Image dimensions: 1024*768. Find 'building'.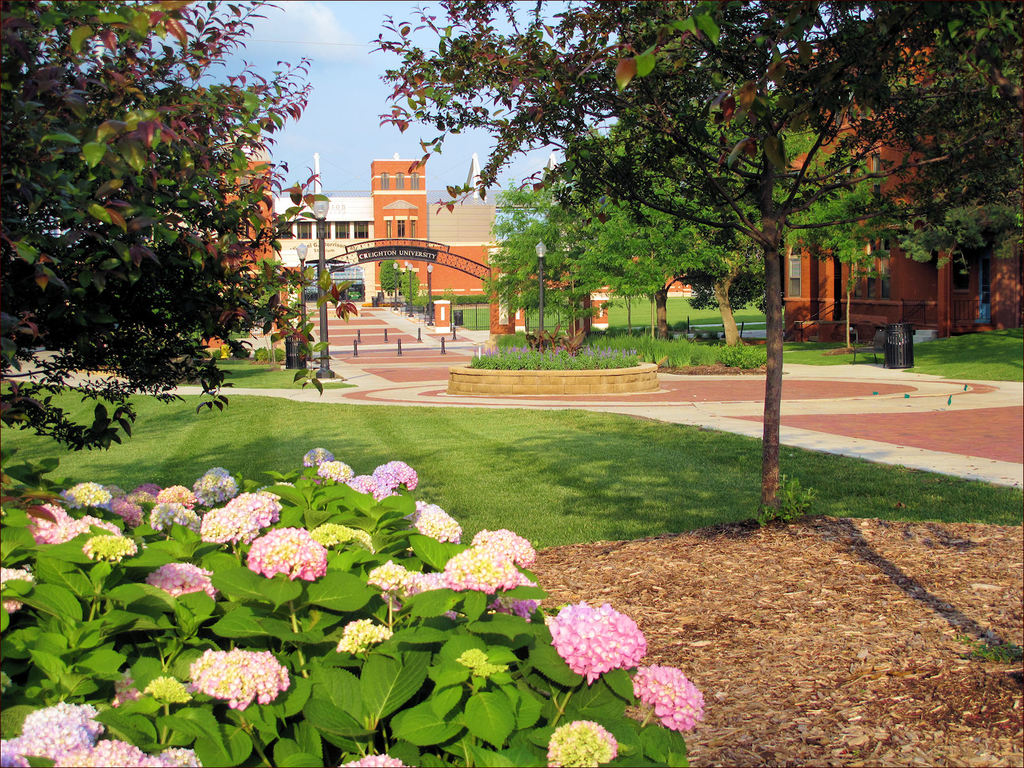
[198, 151, 573, 323].
